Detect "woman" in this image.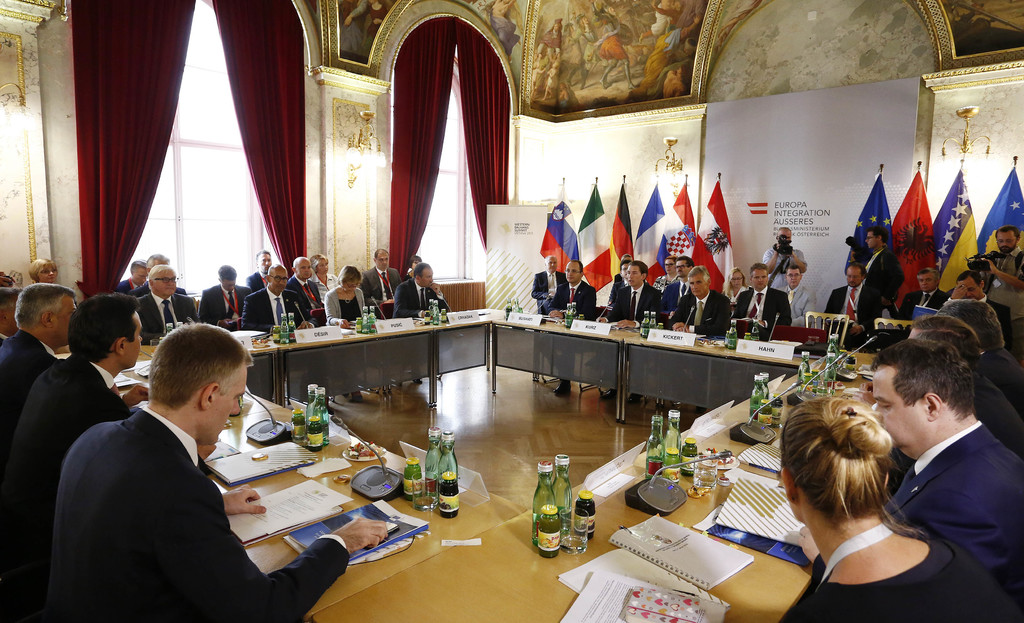
Detection: pyautogui.locateOnScreen(719, 265, 751, 314).
